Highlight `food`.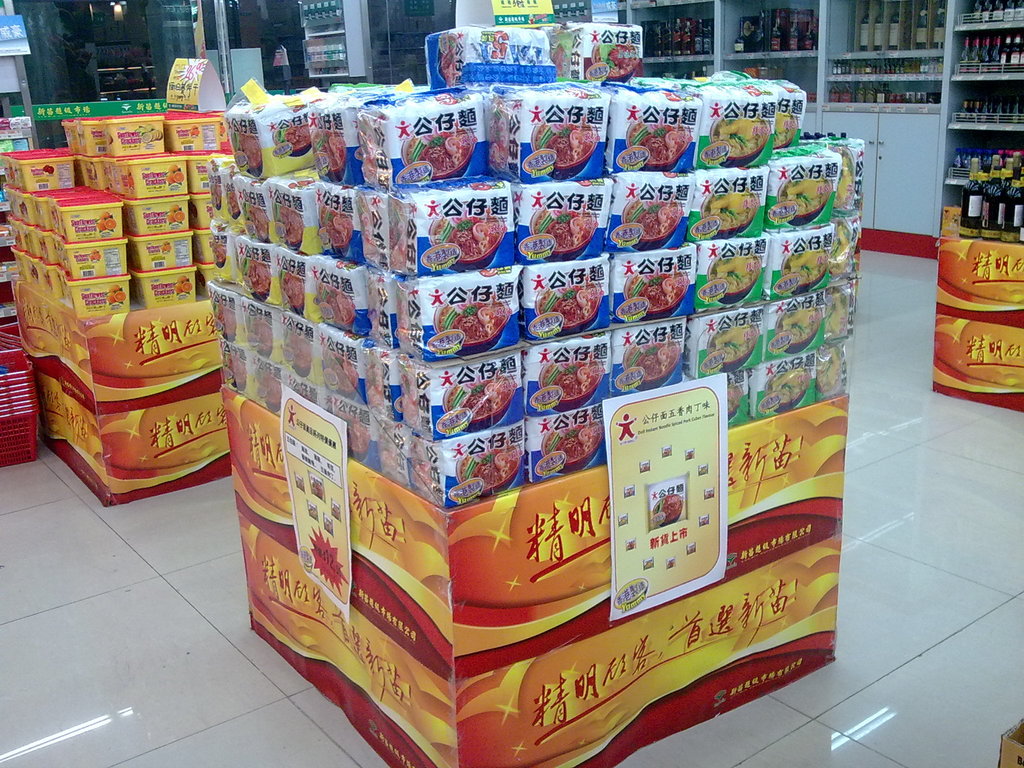
Highlighted region: pyautogui.locateOnScreen(247, 311, 273, 352).
